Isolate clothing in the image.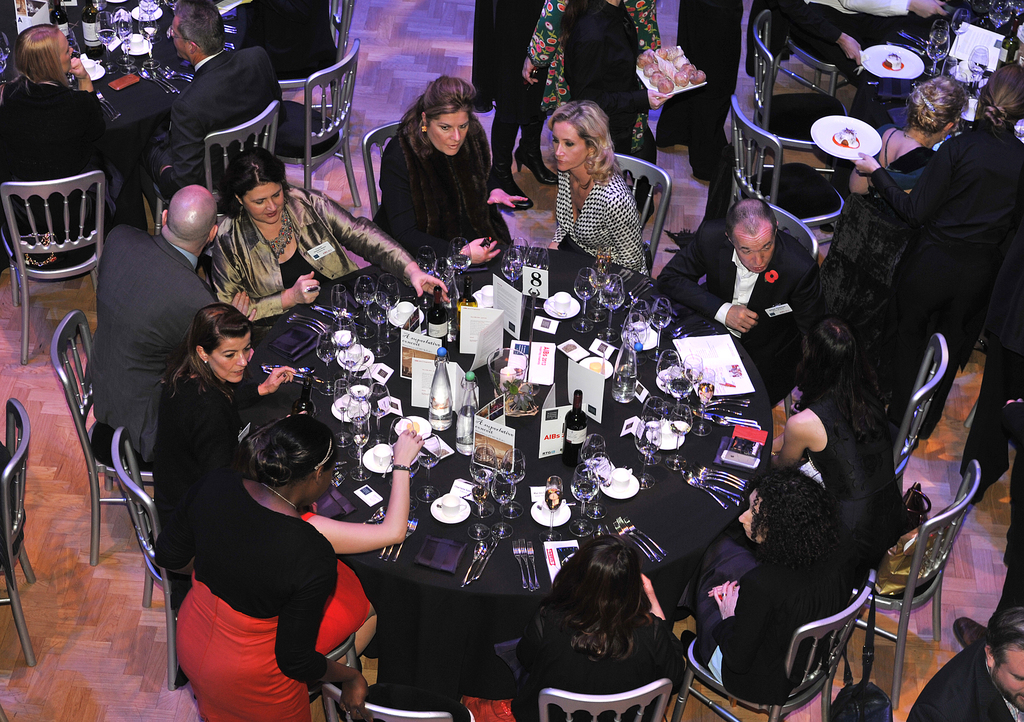
Isolated region: bbox=(374, 114, 488, 259).
